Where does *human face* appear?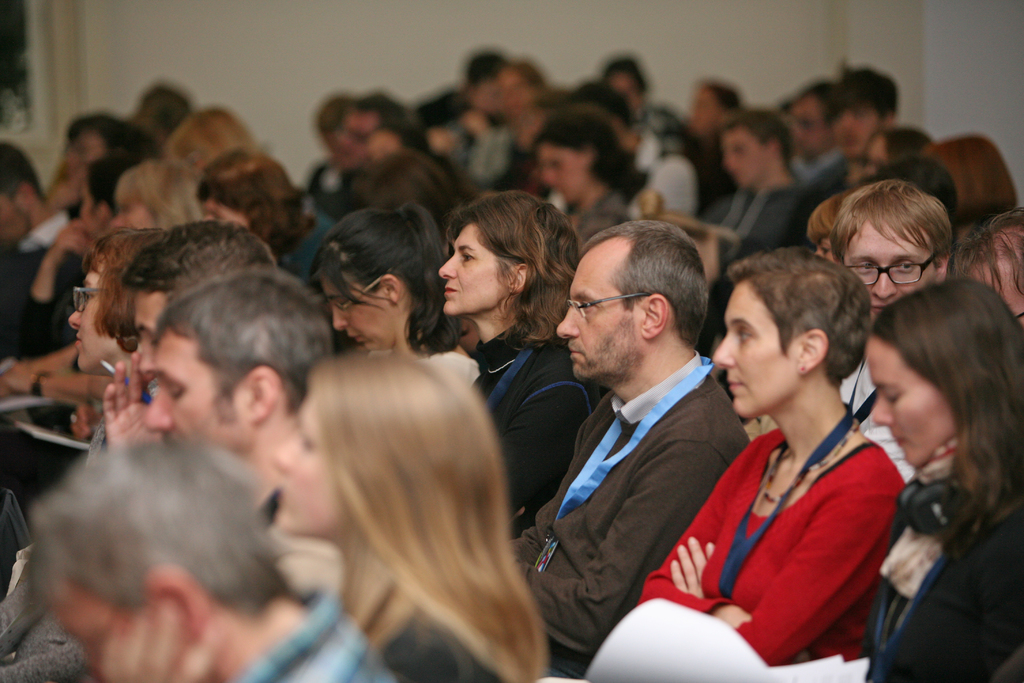
Appears at pyautogui.locateOnScreen(835, 105, 874, 160).
